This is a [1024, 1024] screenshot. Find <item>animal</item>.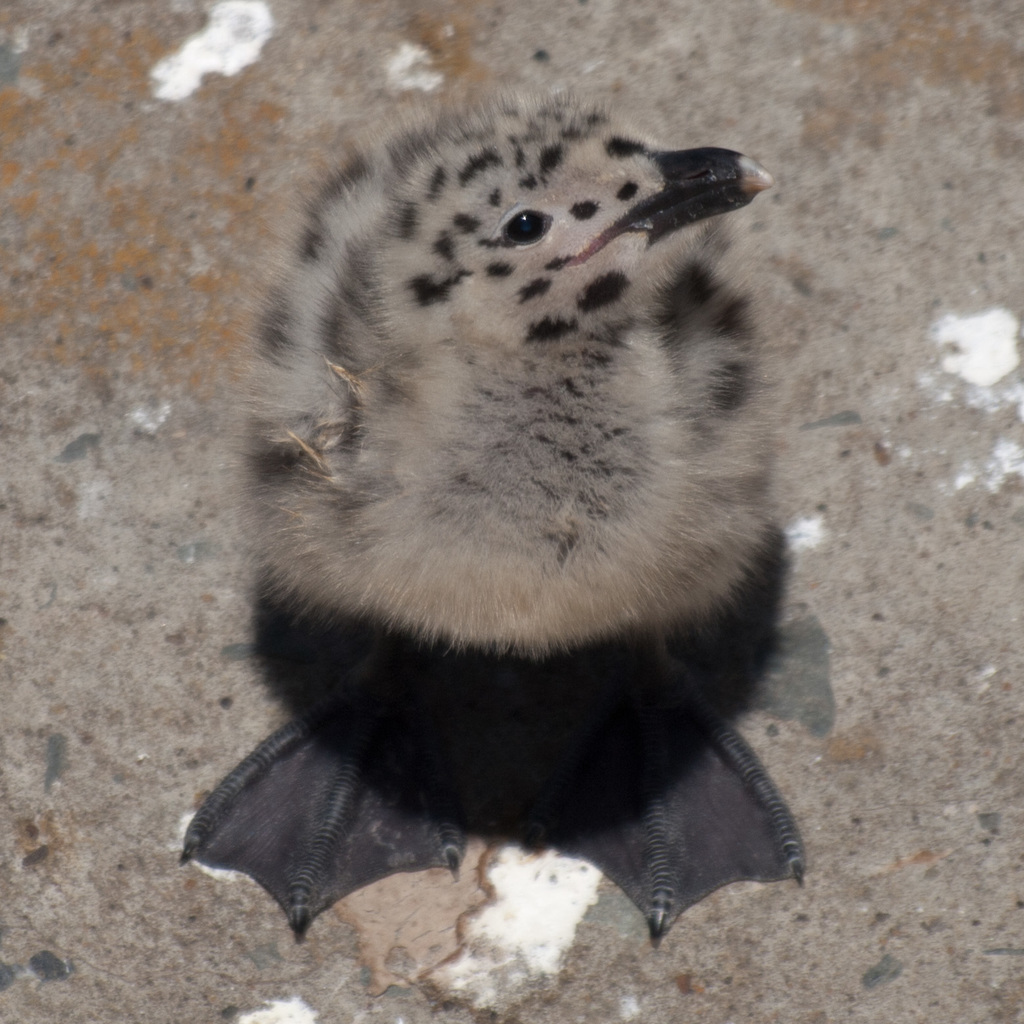
Bounding box: 173:92:824:943.
